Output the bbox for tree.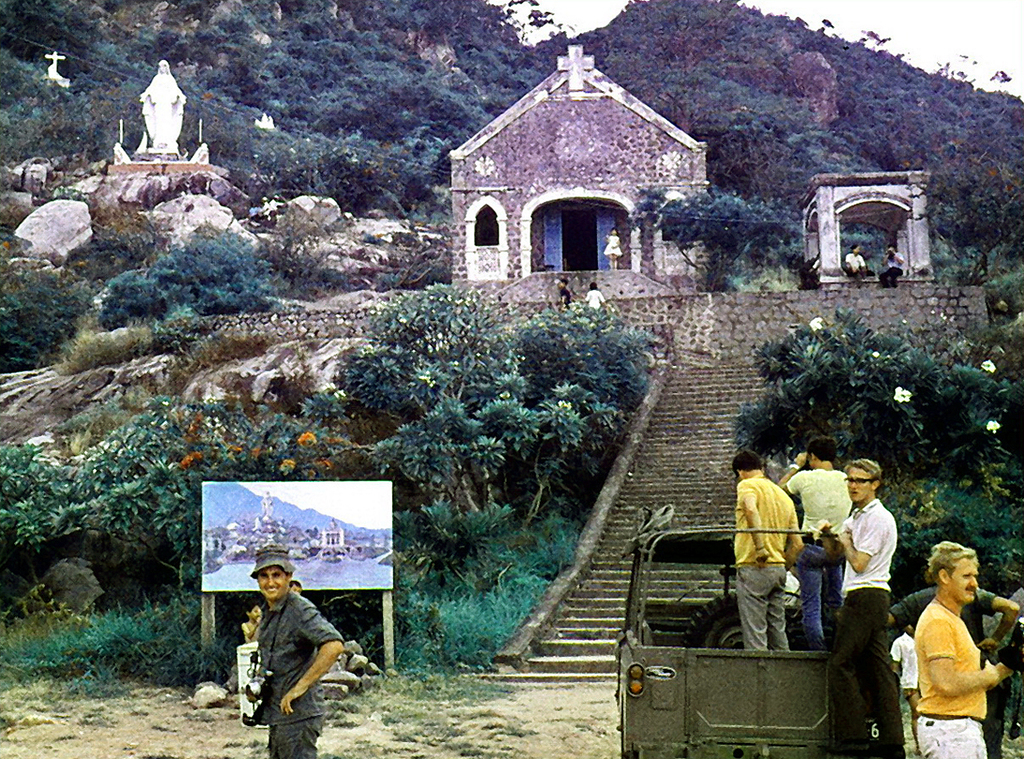
bbox=(321, 286, 674, 507).
